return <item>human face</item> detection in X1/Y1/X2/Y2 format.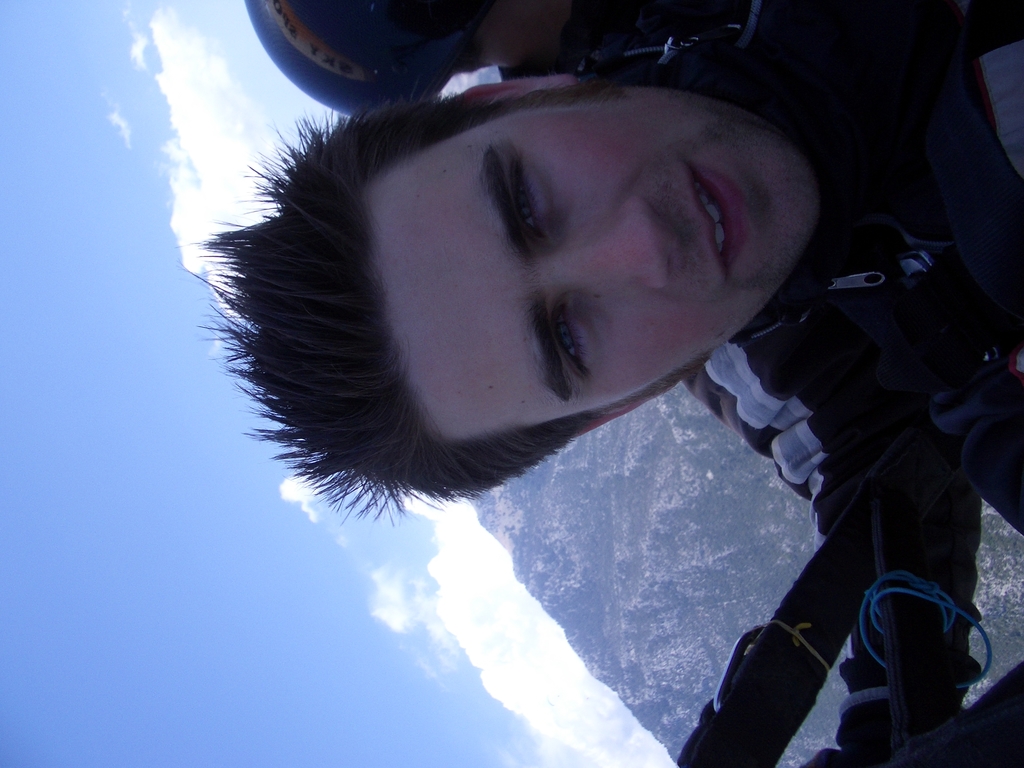
369/81/829/451.
